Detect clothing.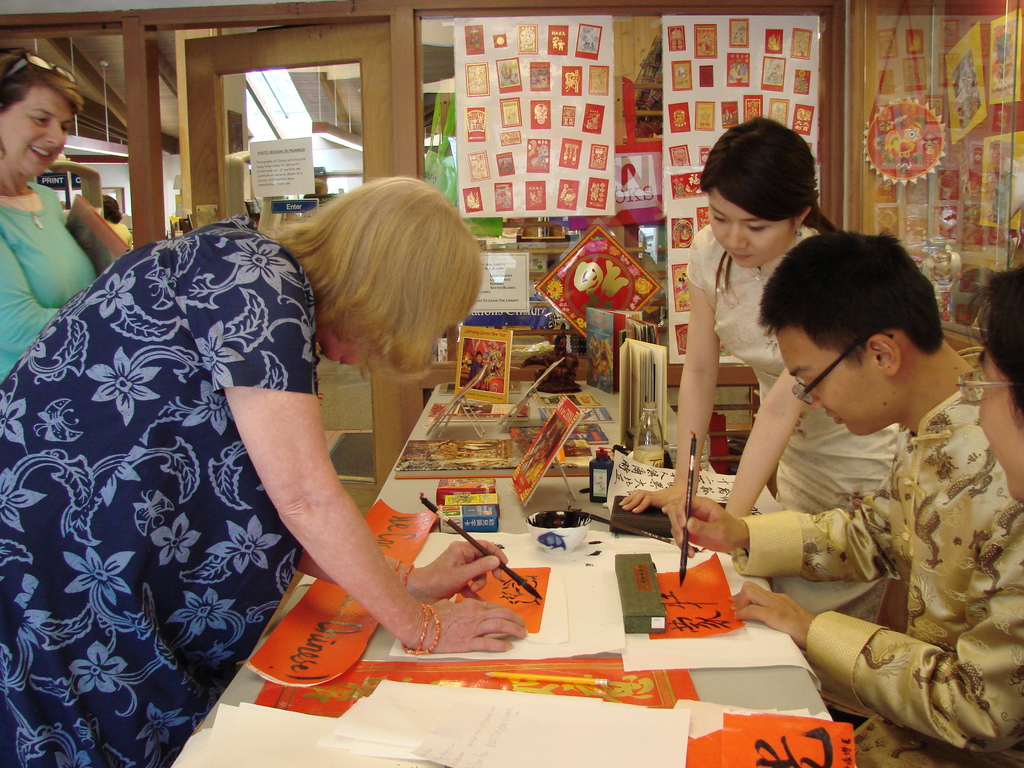
Detected at (left=0, top=180, right=97, bottom=381).
